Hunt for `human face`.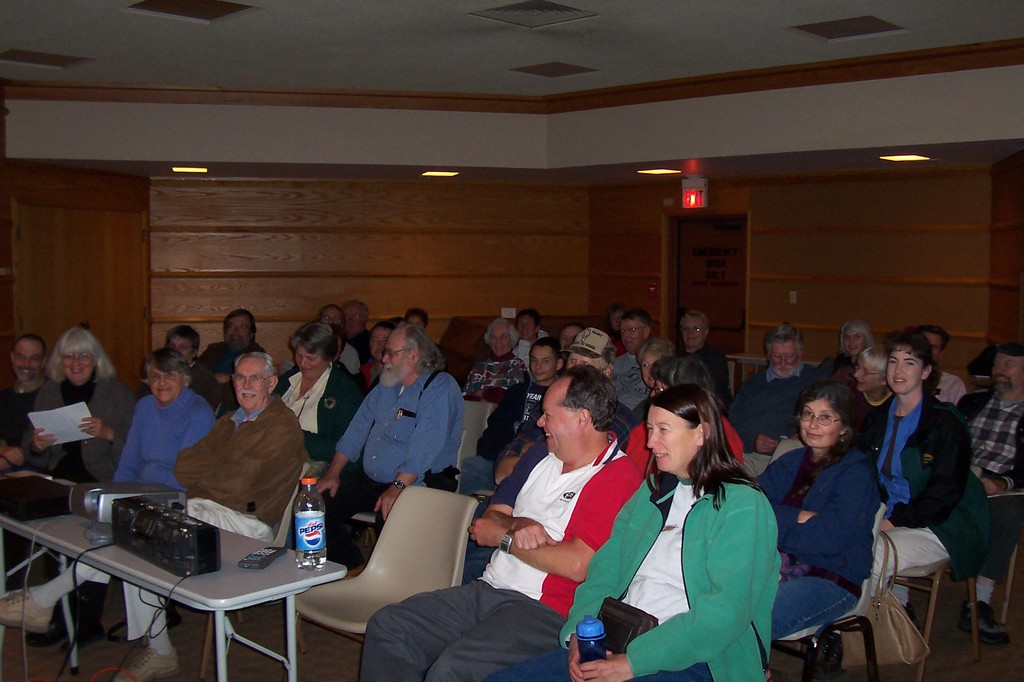
Hunted down at locate(342, 305, 365, 334).
